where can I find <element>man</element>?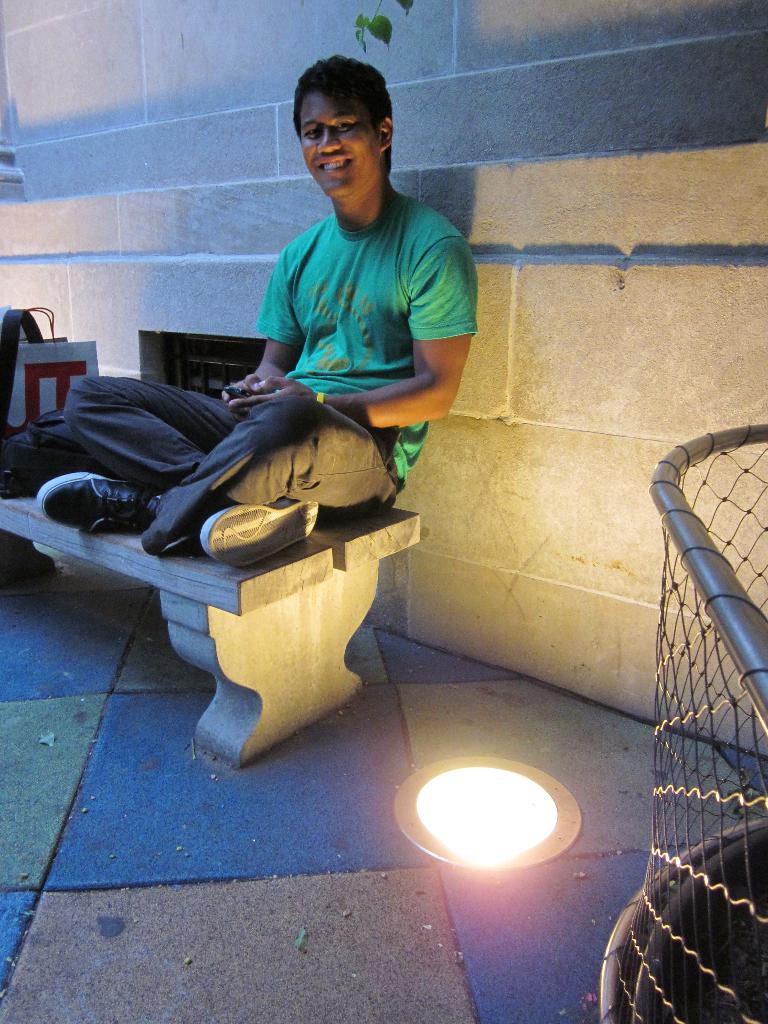
You can find it at 40, 56, 479, 579.
